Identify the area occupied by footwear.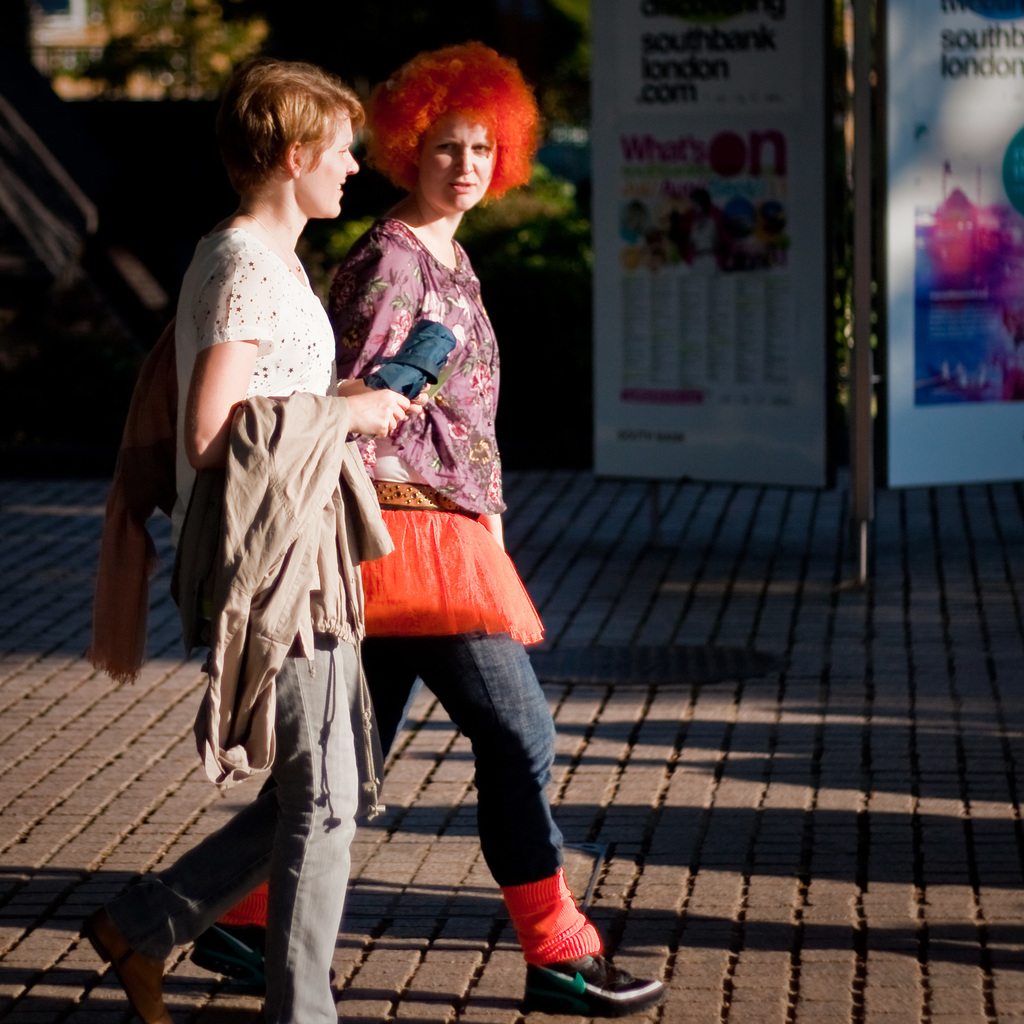
Area: <bbox>527, 953, 669, 1018</bbox>.
